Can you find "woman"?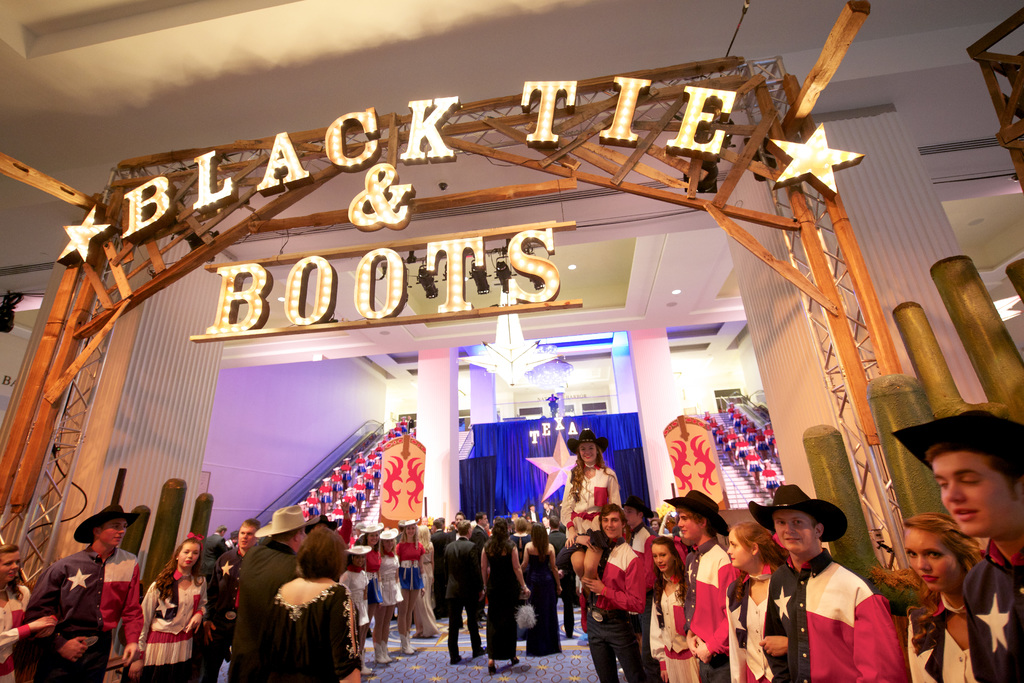
Yes, bounding box: (411, 524, 442, 638).
